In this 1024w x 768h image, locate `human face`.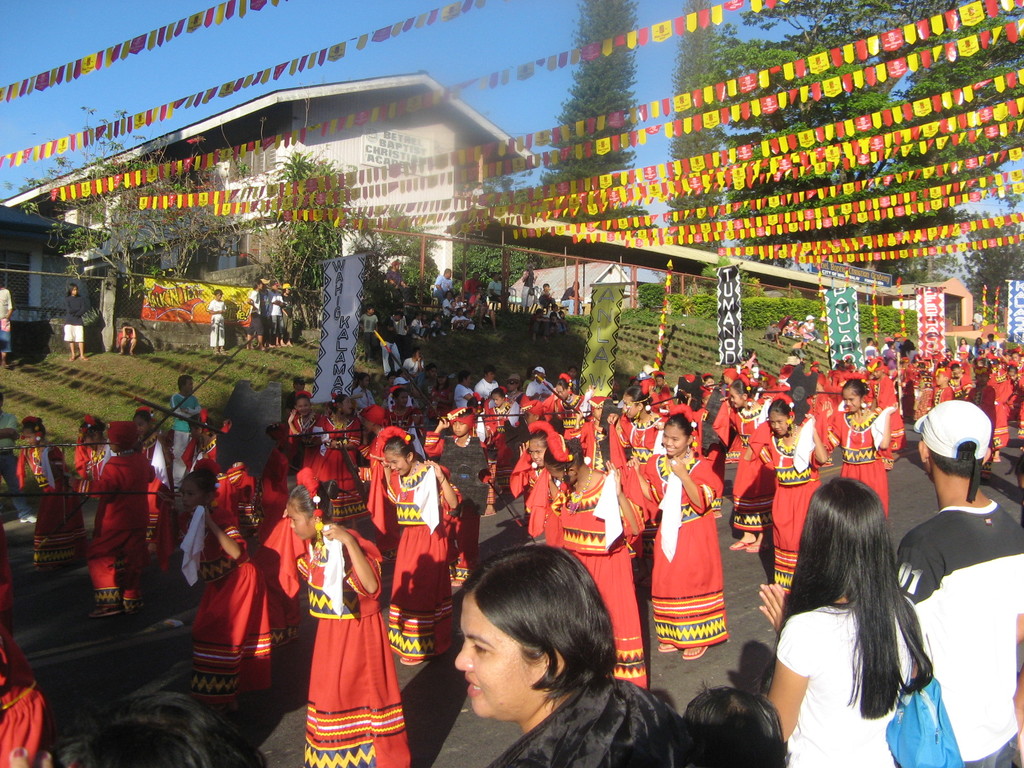
Bounding box: <box>282,499,318,538</box>.
